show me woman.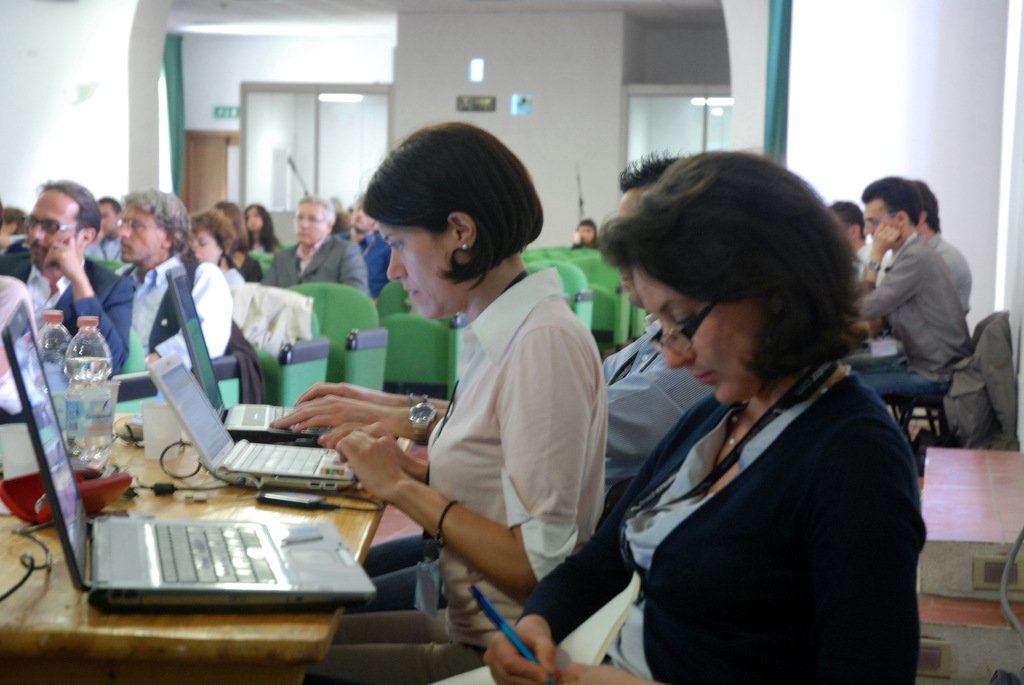
woman is here: 310/120/615/684.
